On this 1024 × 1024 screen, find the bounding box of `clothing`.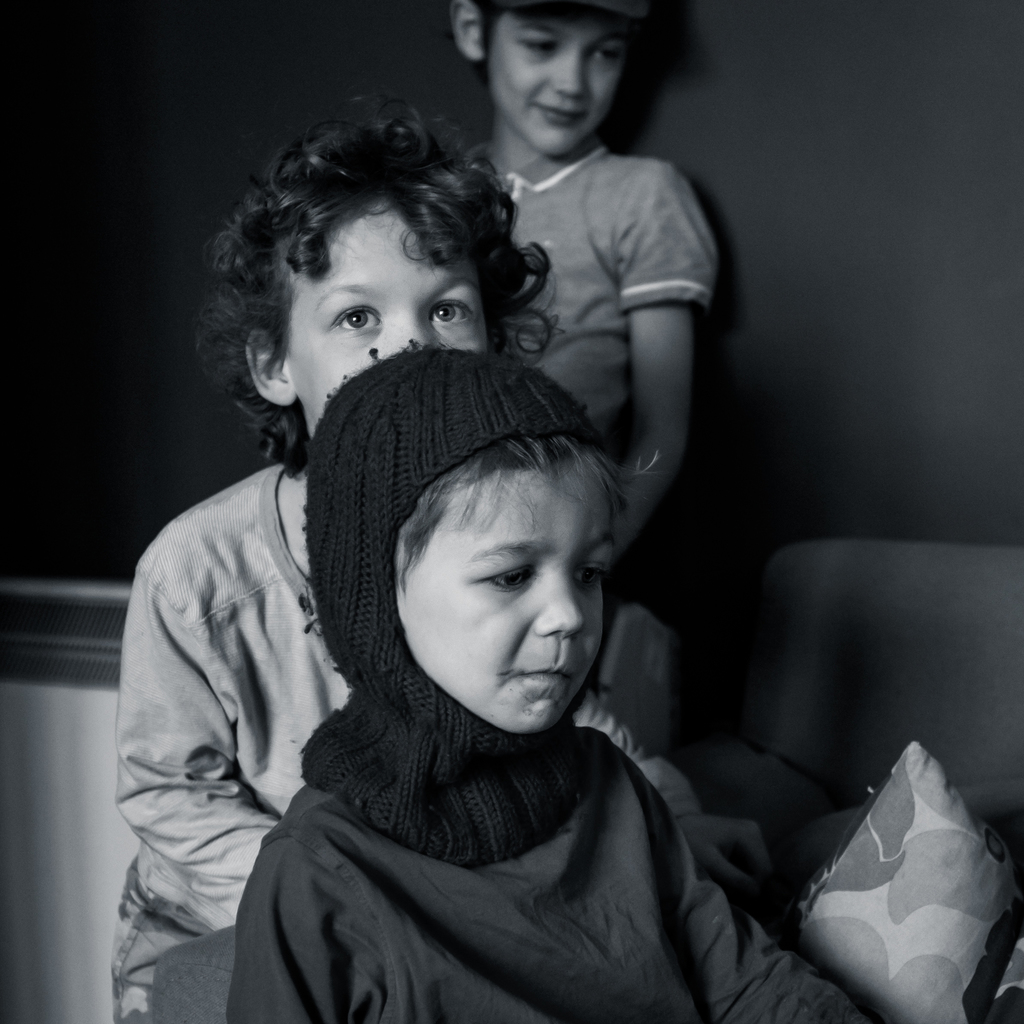
Bounding box: bbox=(462, 129, 721, 465).
